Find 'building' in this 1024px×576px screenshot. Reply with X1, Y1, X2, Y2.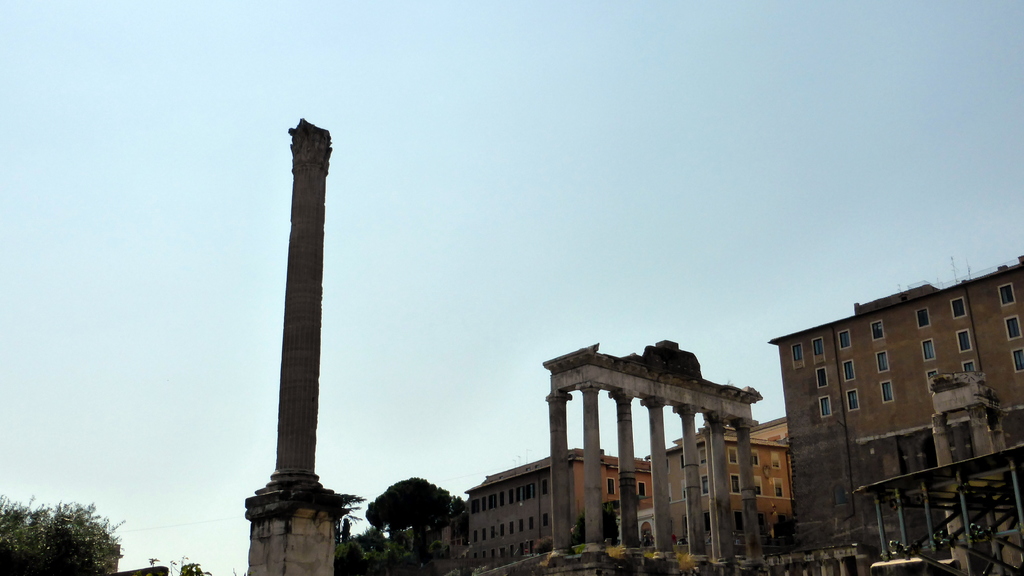
774, 259, 1023, 559.
